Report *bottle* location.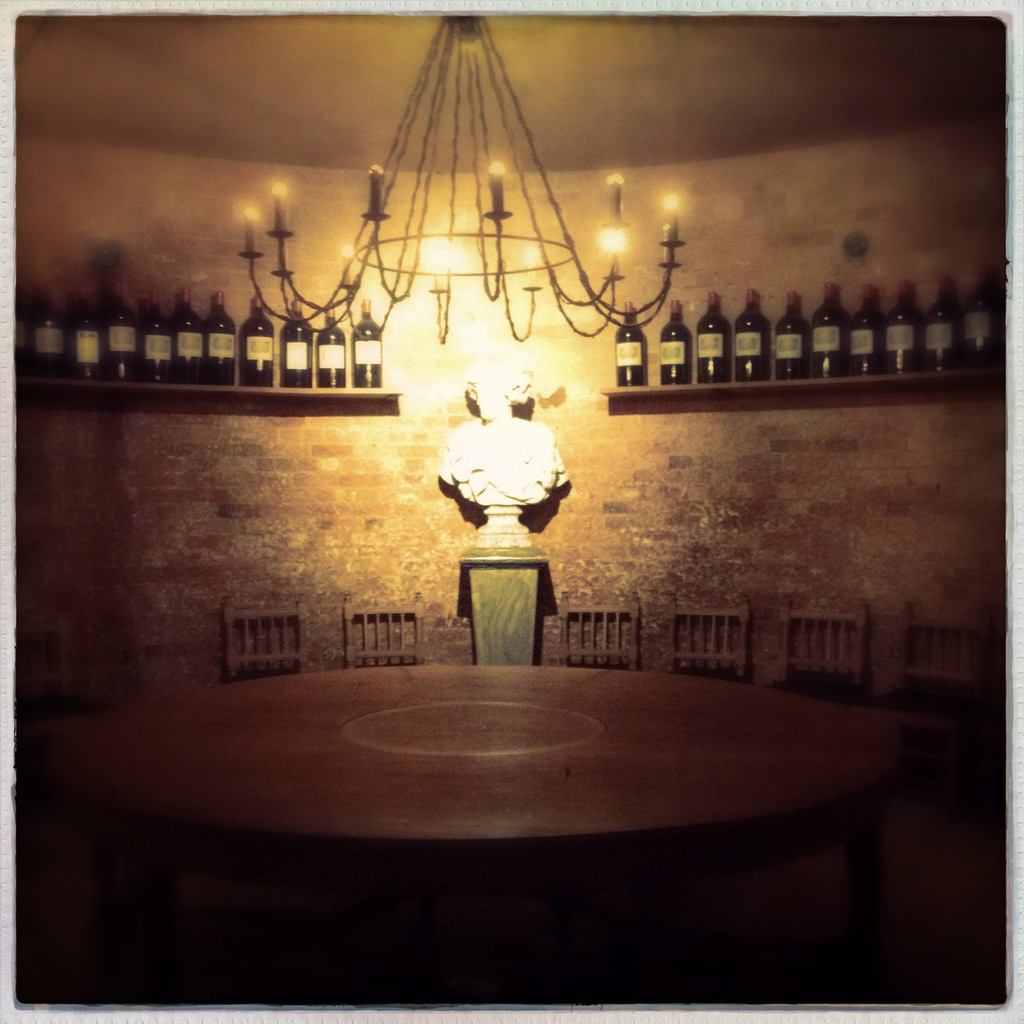
Report: (left=772, top=292, right=809, bottom=380).
